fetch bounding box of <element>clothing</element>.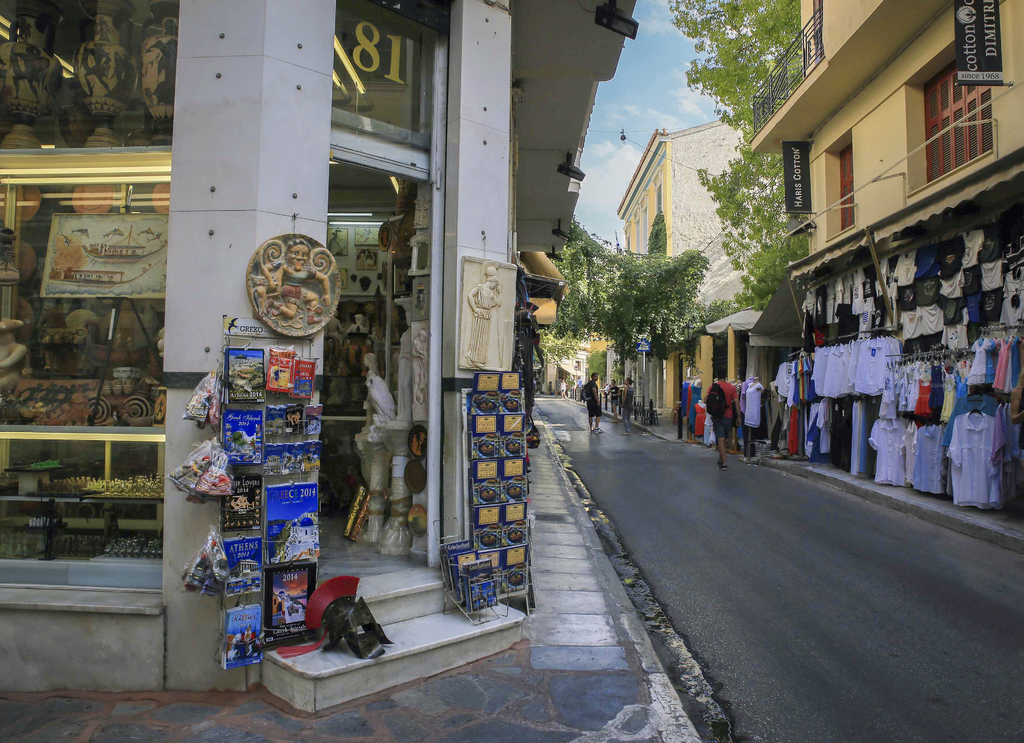
Bbox: [705, 378, 740, 444].
